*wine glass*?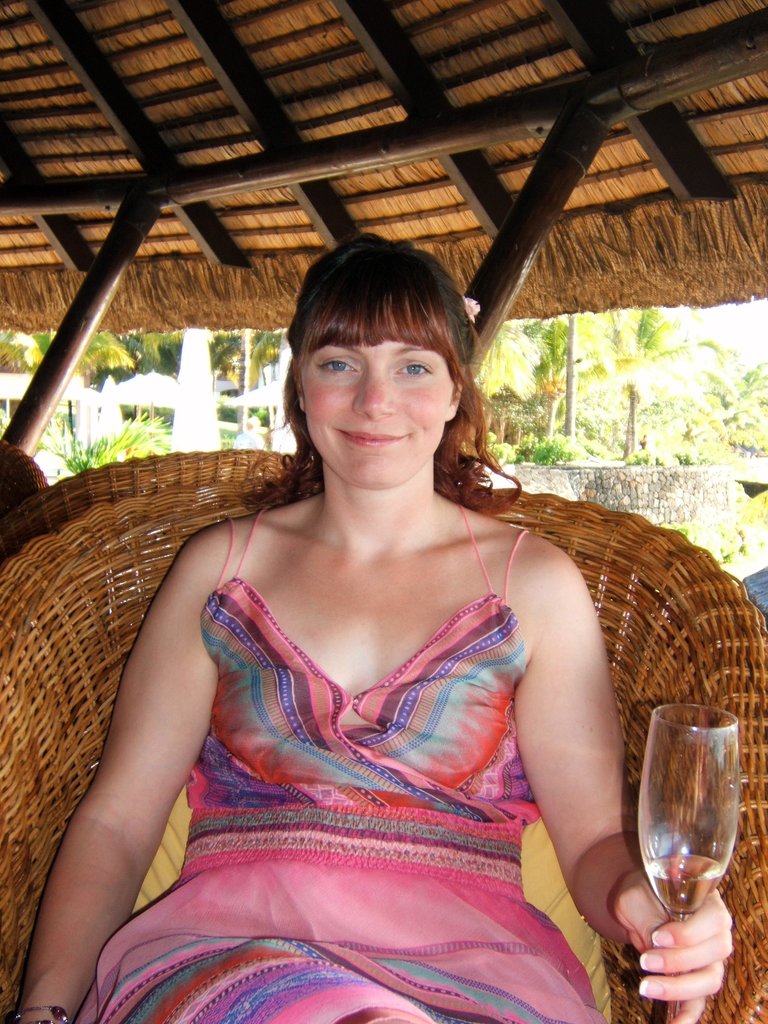
pyautogui.locateOnScreen(634, 705, 739, 1022)
